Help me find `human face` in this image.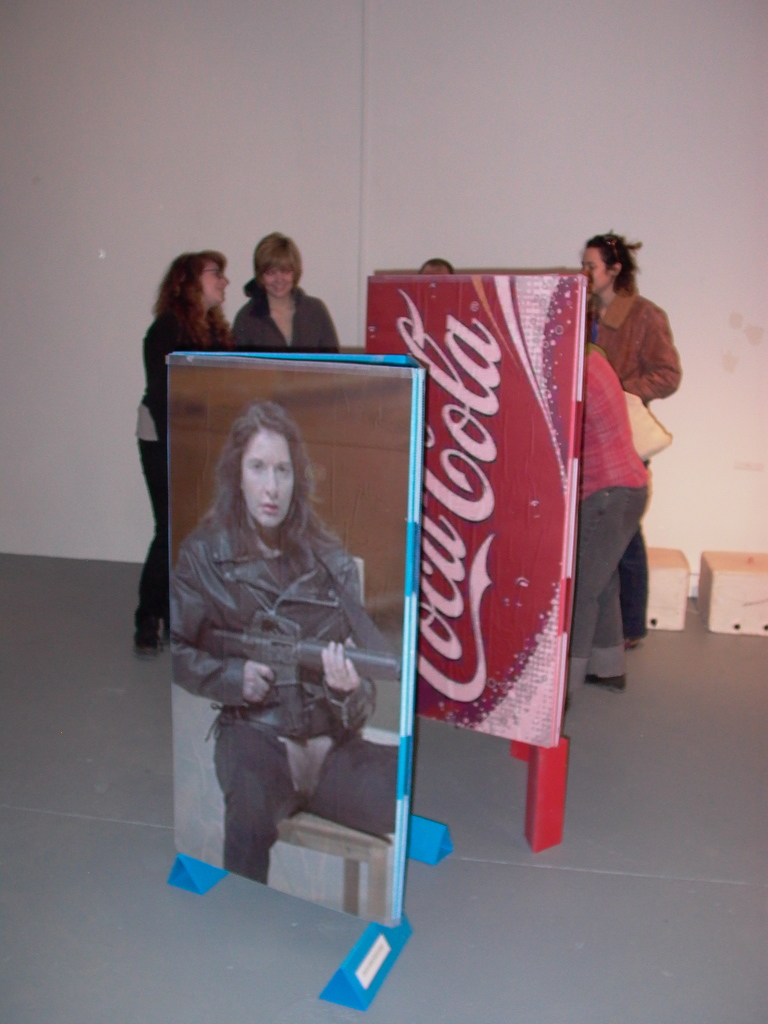
Found it: box=[258, 262, 300, 299].
